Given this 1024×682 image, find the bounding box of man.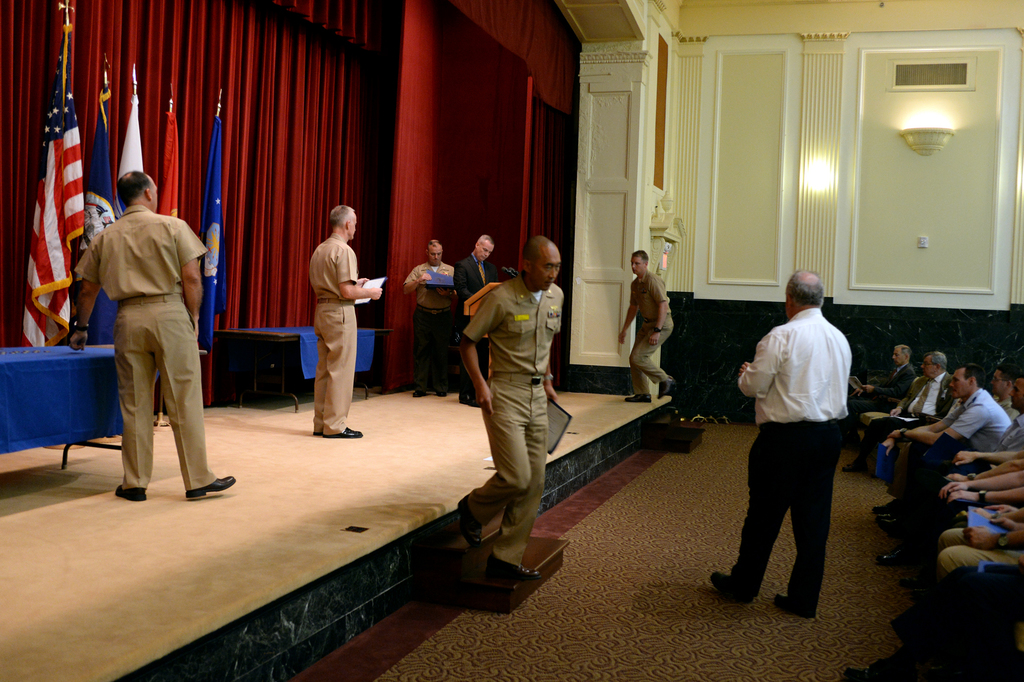
locate(879, 362, 1009, 499).
